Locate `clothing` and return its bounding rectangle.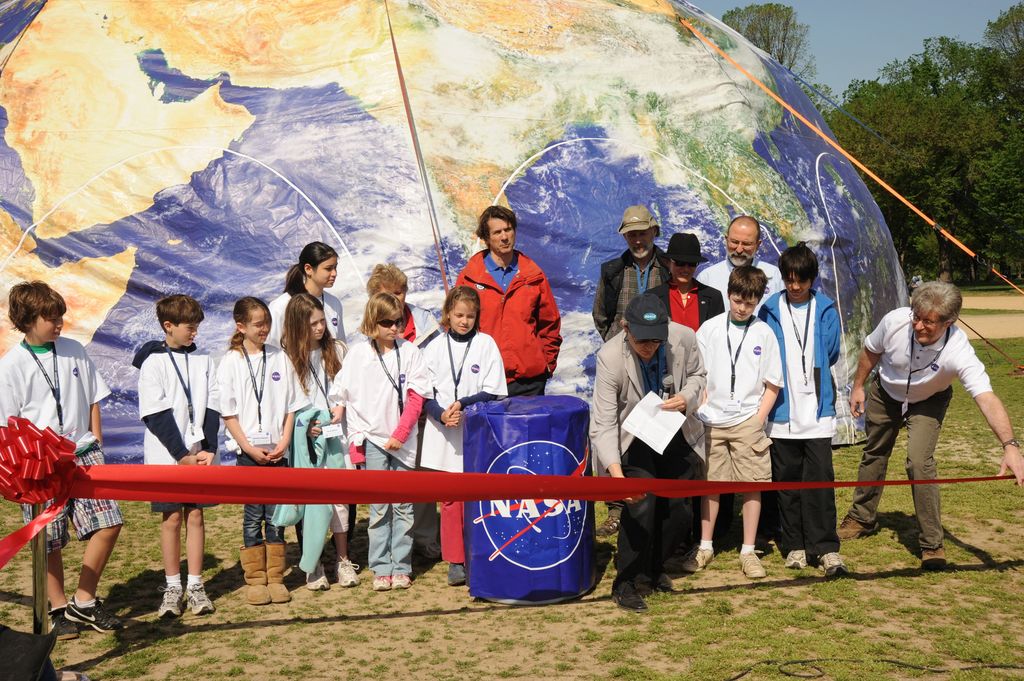
Rect(417, 331, 509, 565).
